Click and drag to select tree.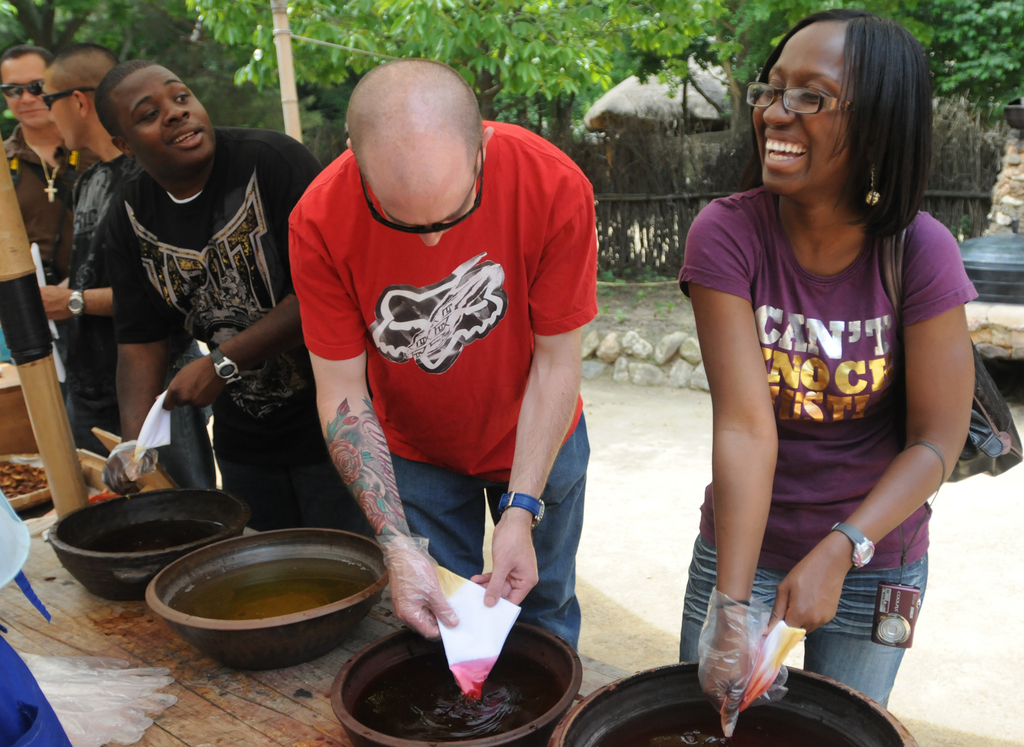
Selection: 188,0,735,229.
